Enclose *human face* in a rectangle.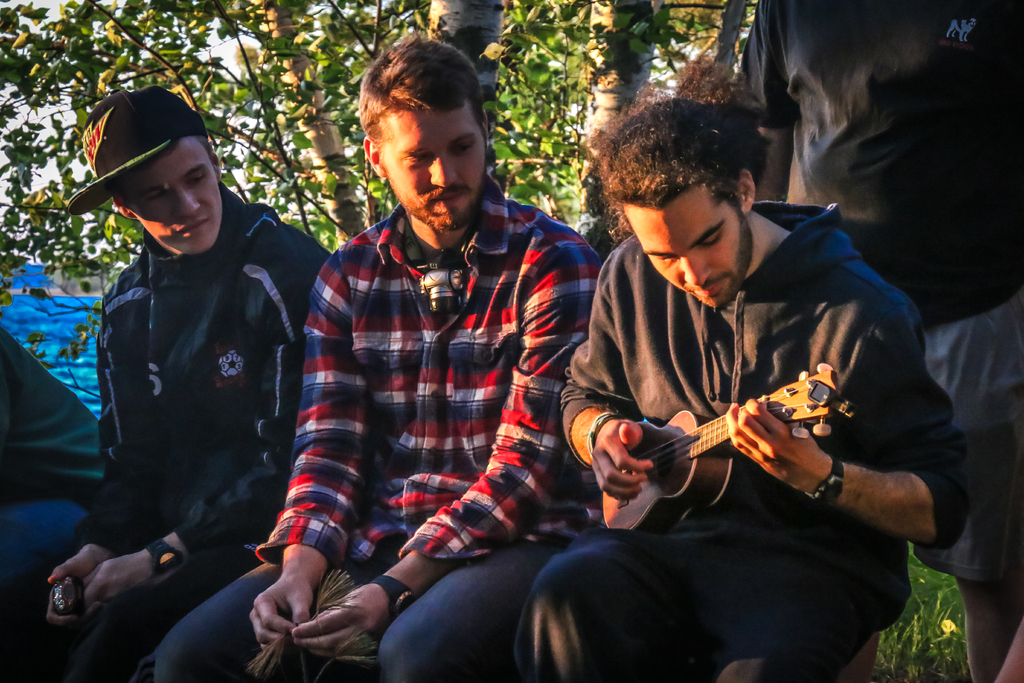
region(131, 138, 221, 255).
